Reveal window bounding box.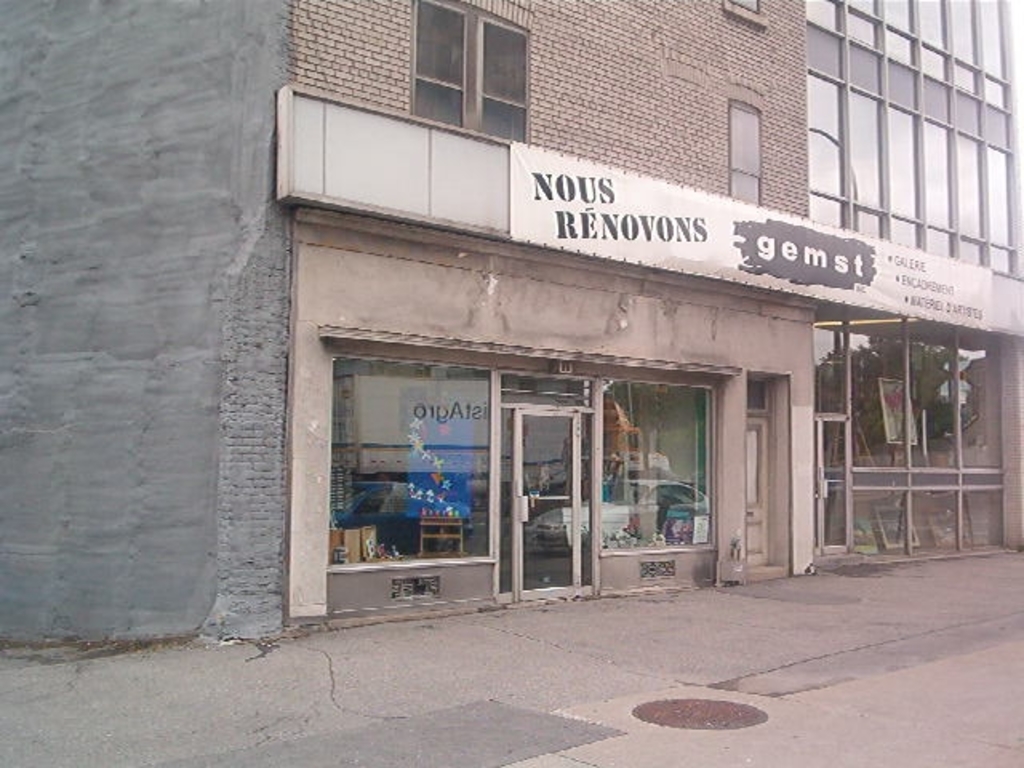
Revealed: crop(397, 13, 555, 123).
